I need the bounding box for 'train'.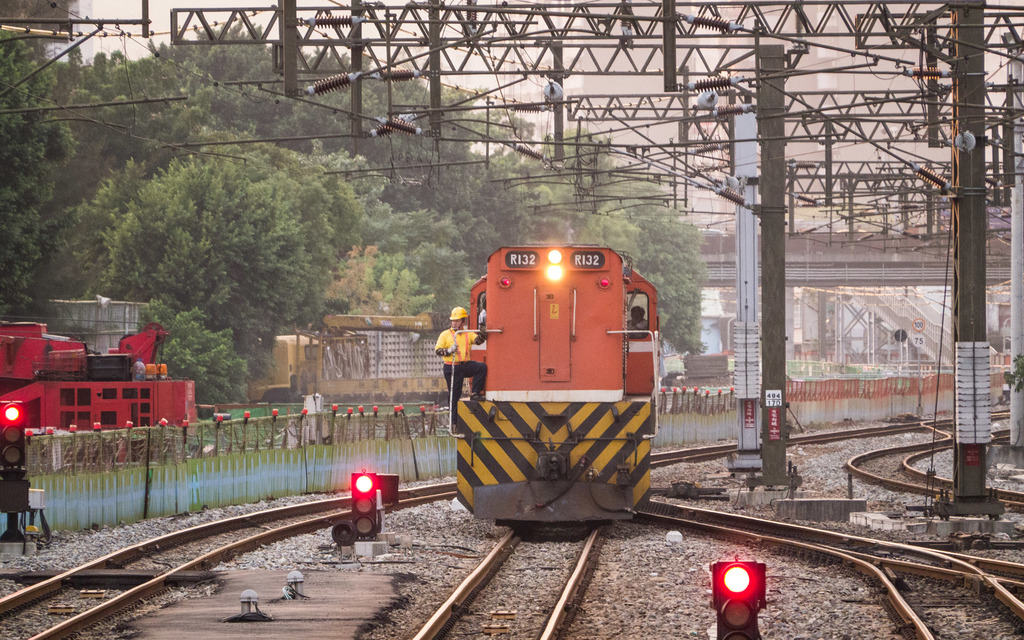
Here it is: detection(442, 241, 673, 537).
